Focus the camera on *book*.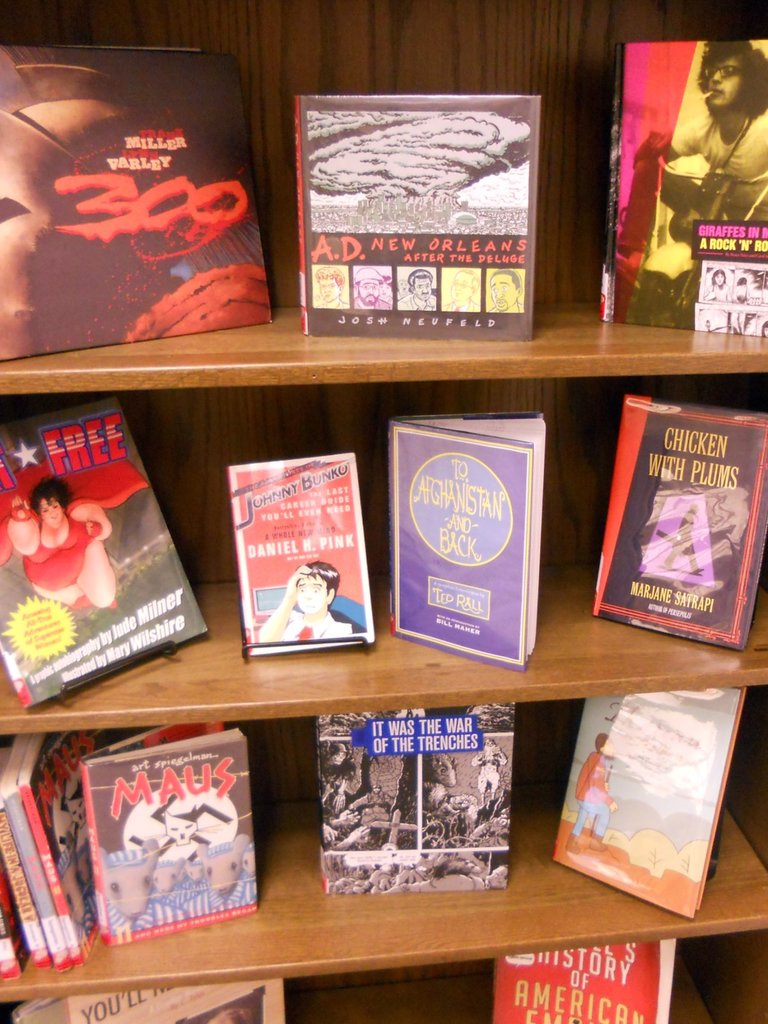
Focus region: crop(221, 452, 373, 657).
